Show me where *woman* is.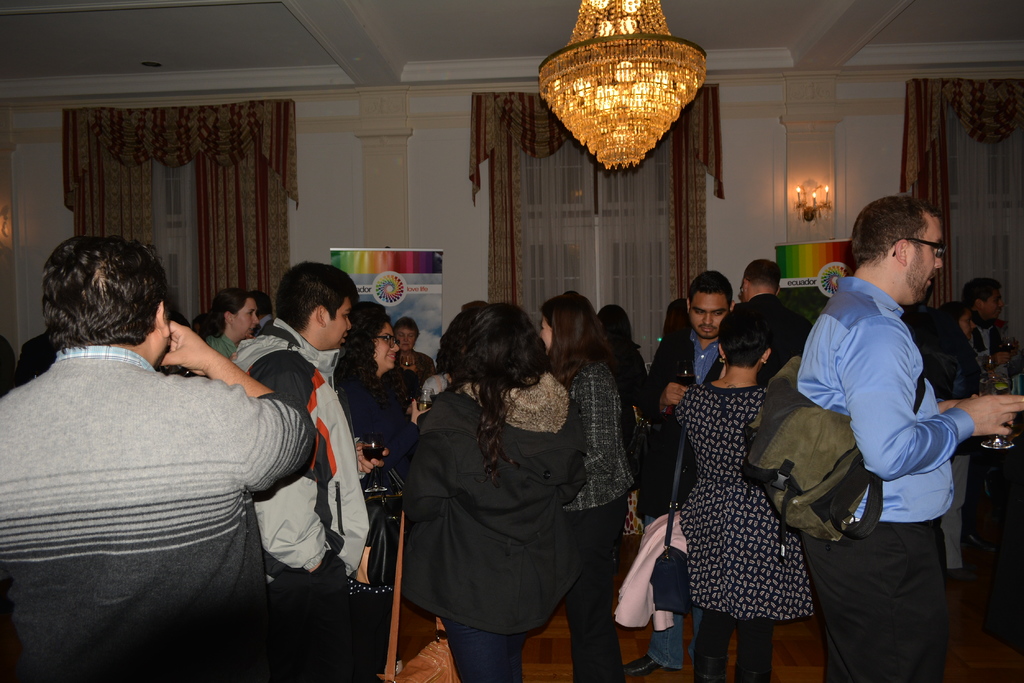
*woman* is at {"x1": 199, "y1": 280, "x2": 278, "y2": 387}.
